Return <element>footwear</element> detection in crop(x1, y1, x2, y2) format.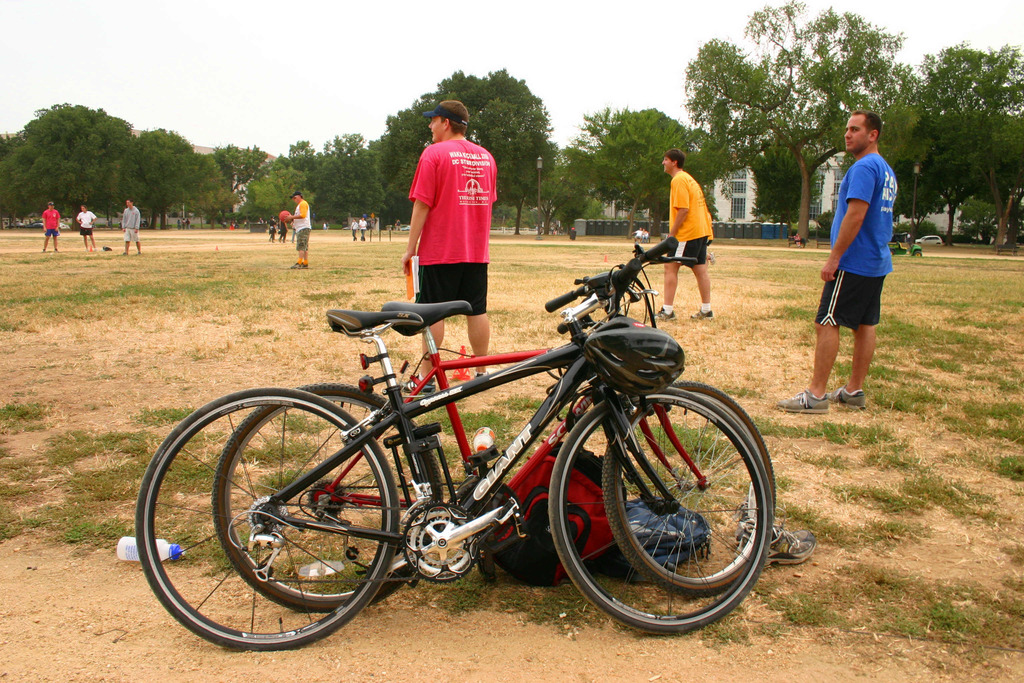
crop(689, 301, 713, 322).
